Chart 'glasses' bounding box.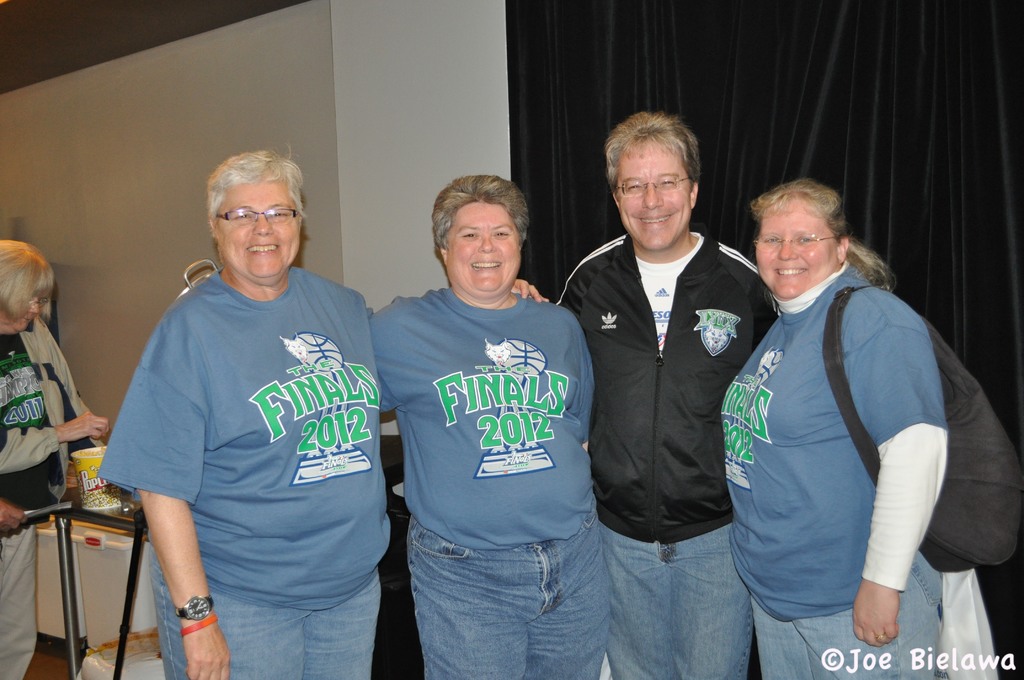
Charted: BBox(20, 295, 51, 307).
